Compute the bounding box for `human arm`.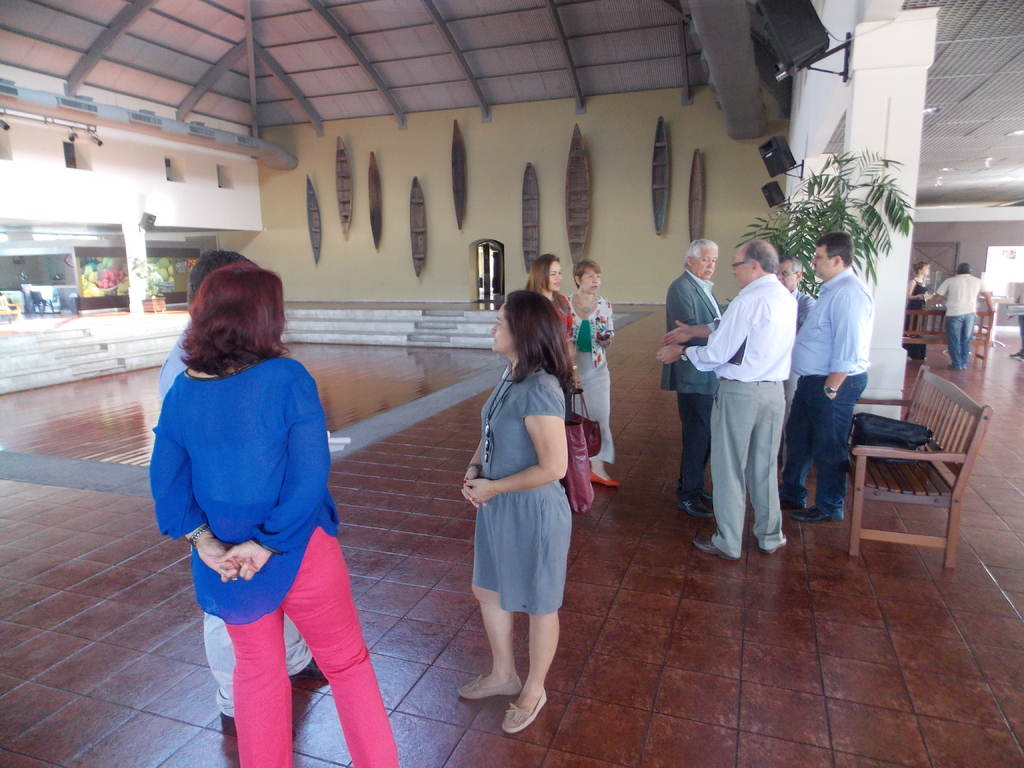
l=819, t=284, r=865, b=401.
